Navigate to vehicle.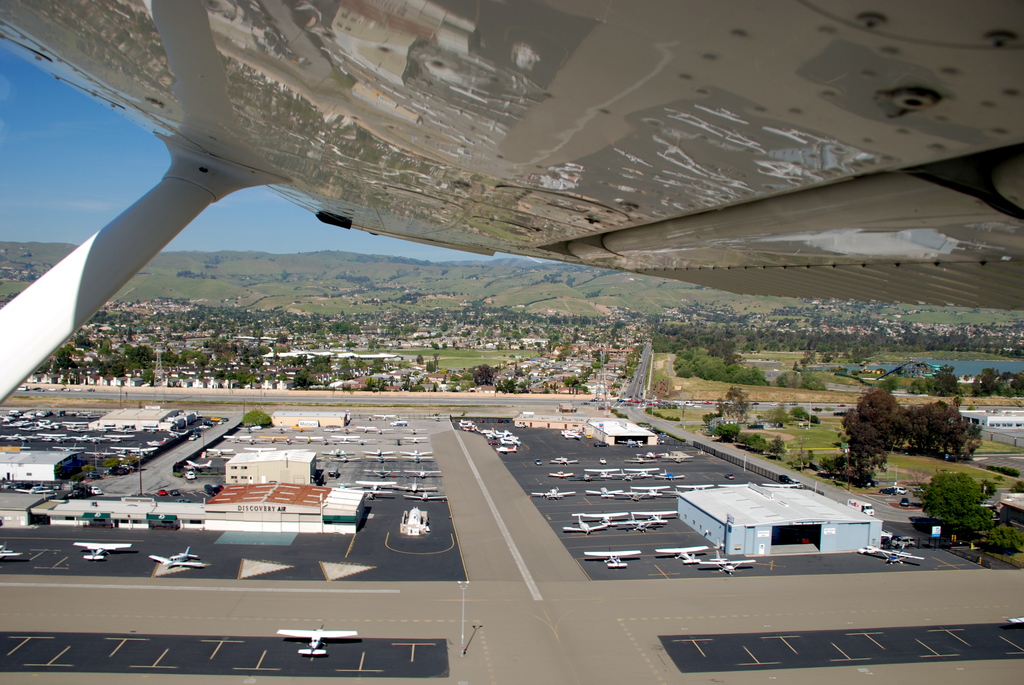
Navigation target: rect(146, 437, 164, 445).
